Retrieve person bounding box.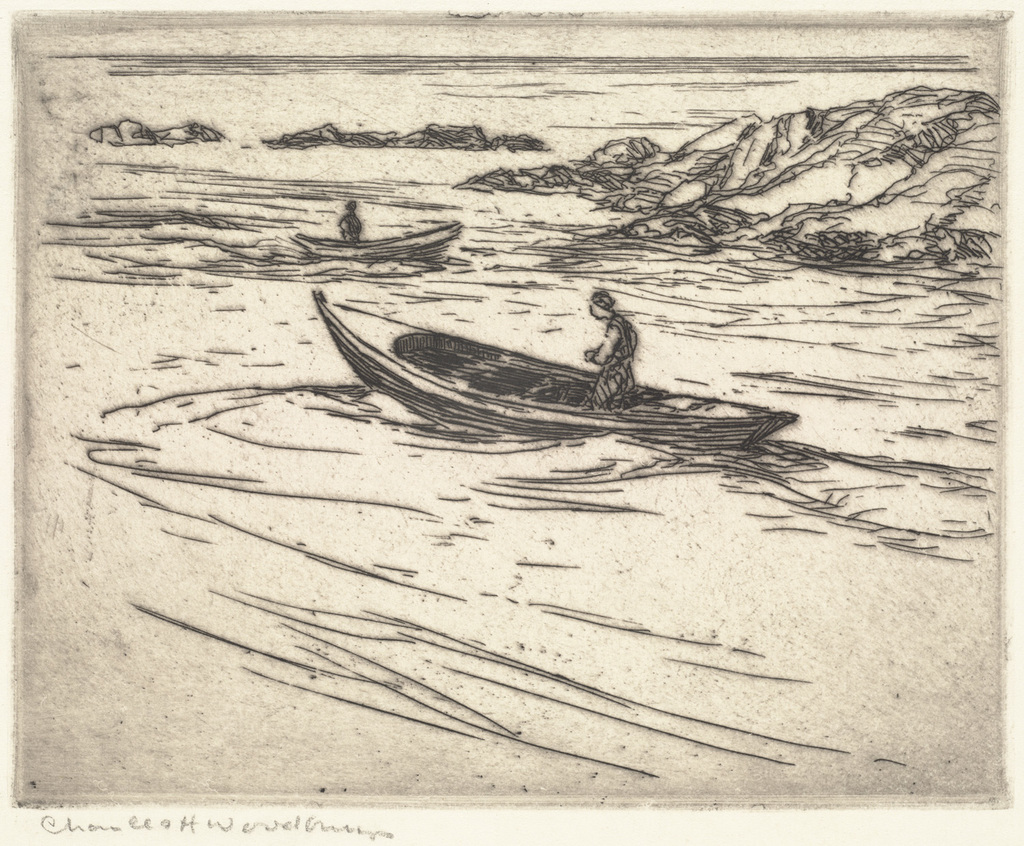
Bounding box: box(580, 283, 640, 411).
